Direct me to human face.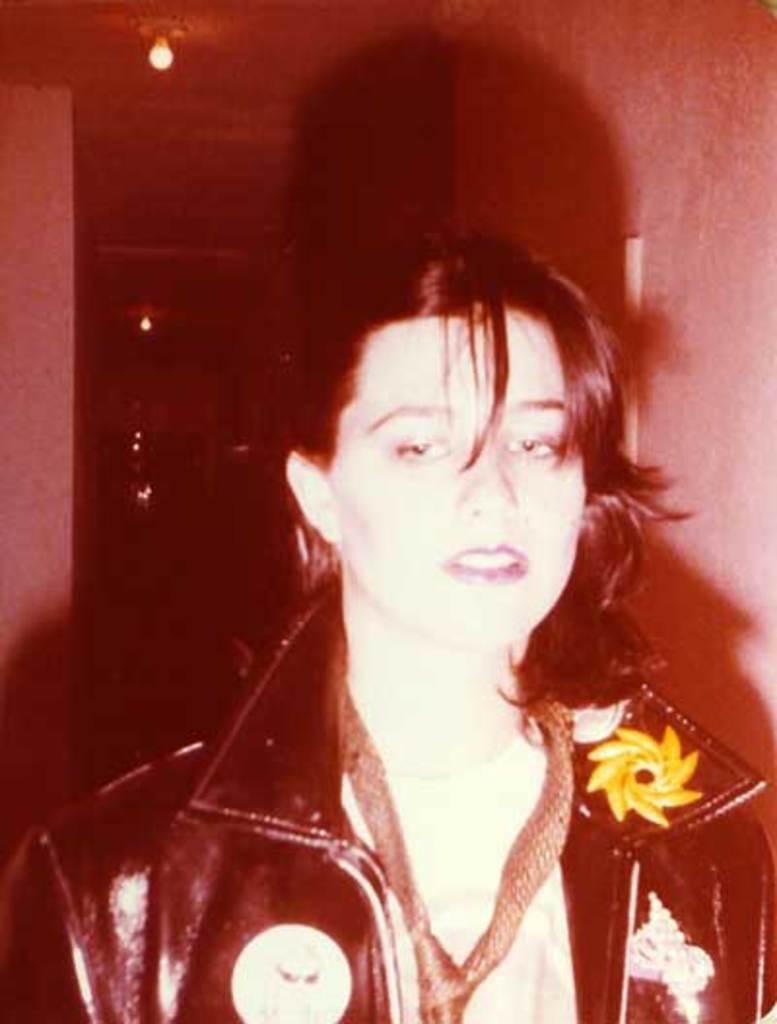
Direction: (334,311,581,635).
